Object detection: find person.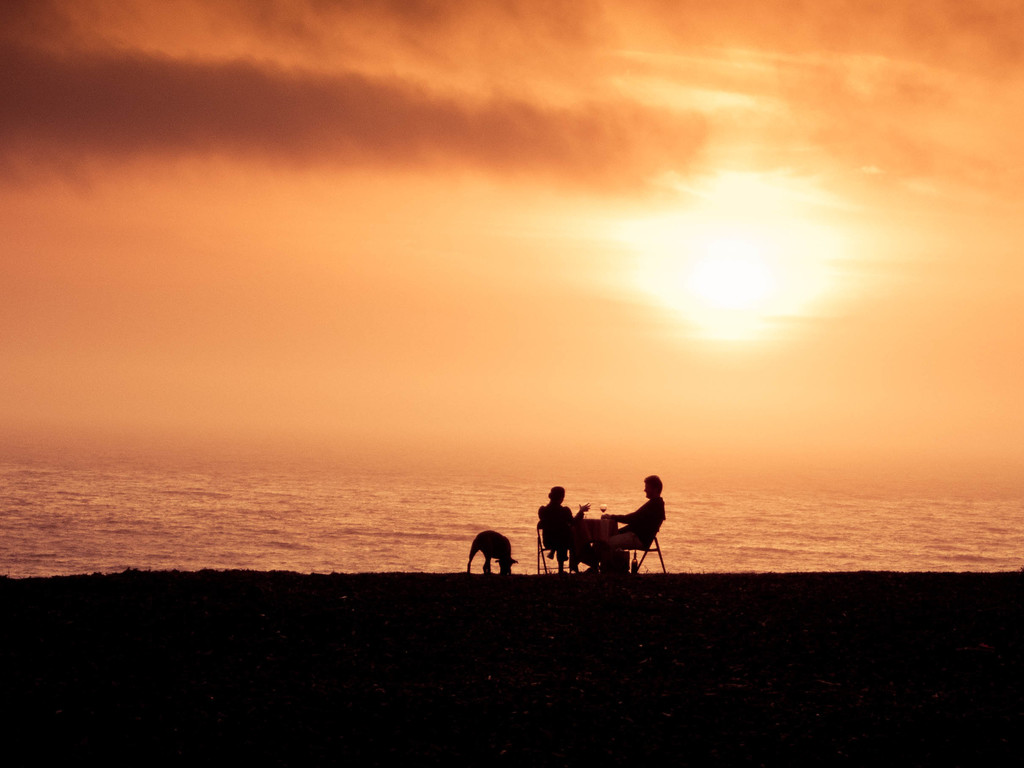
606, 472, 668, 561.
